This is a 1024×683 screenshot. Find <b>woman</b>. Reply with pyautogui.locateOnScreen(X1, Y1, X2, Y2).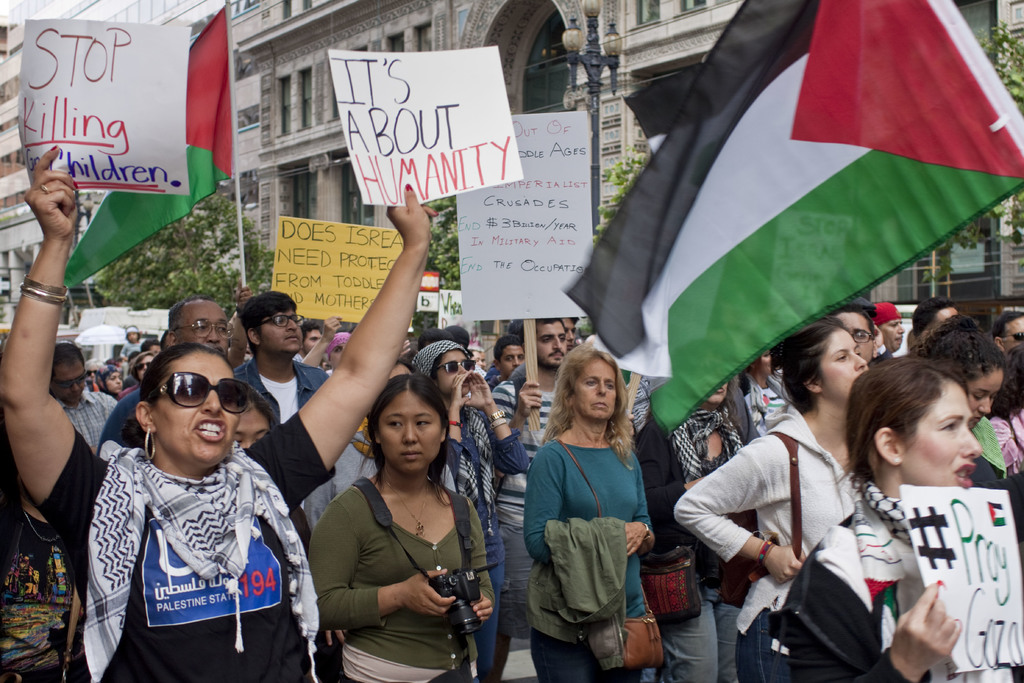
pyautogui.locateOnScreen(307, 372, 495, 674).
